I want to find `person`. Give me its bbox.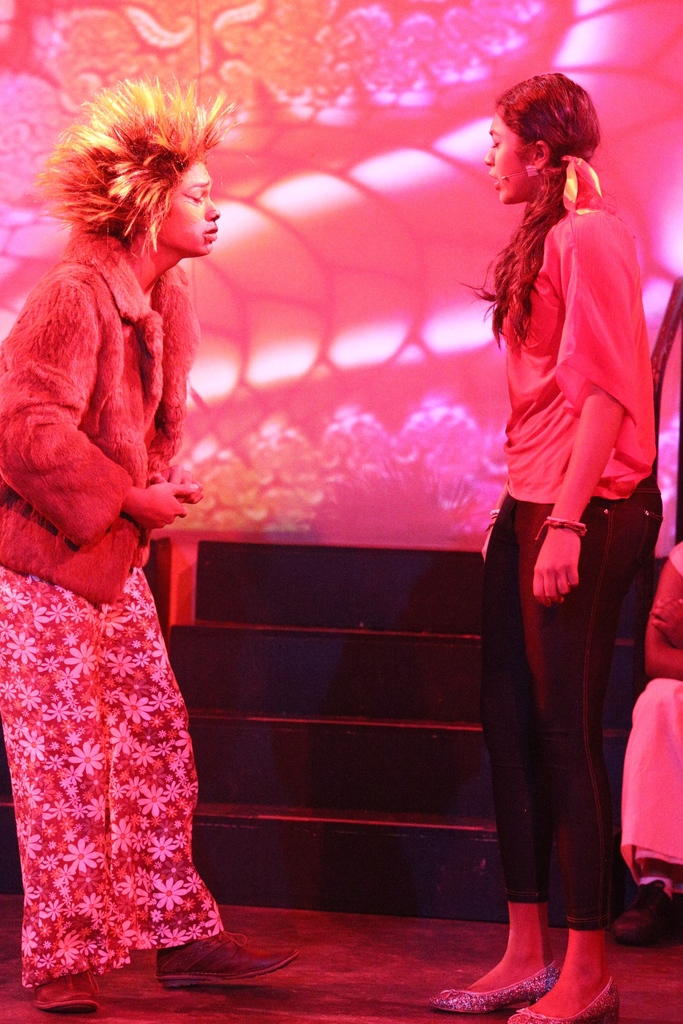
crop(0, 74, 297, 1016).
